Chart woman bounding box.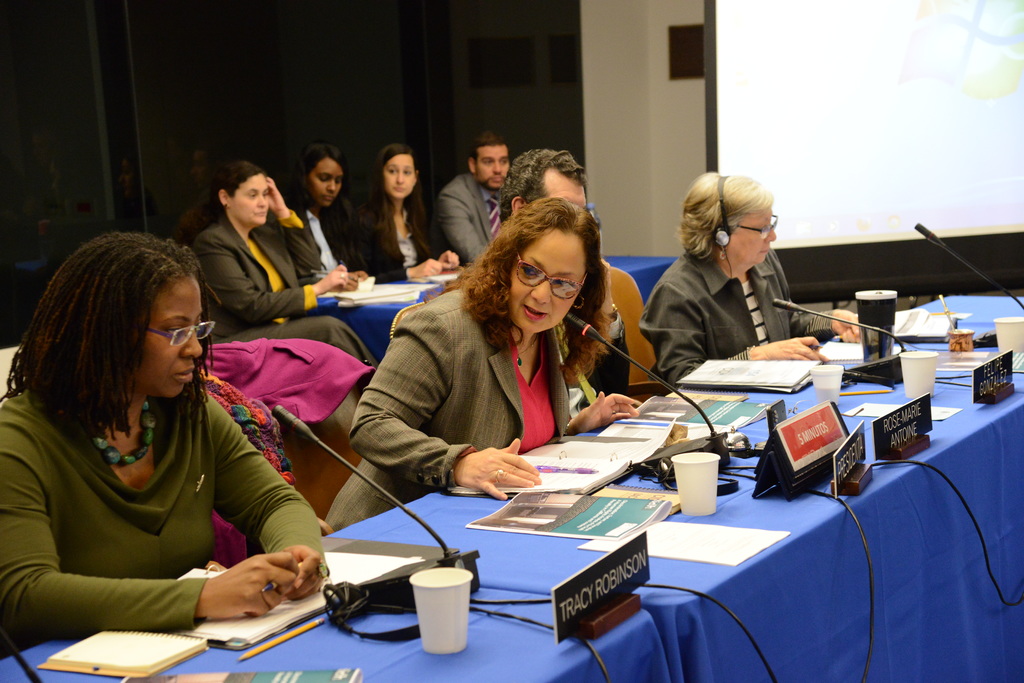
Charted: [x1=278, y1=136, x2=355, y2=273].
